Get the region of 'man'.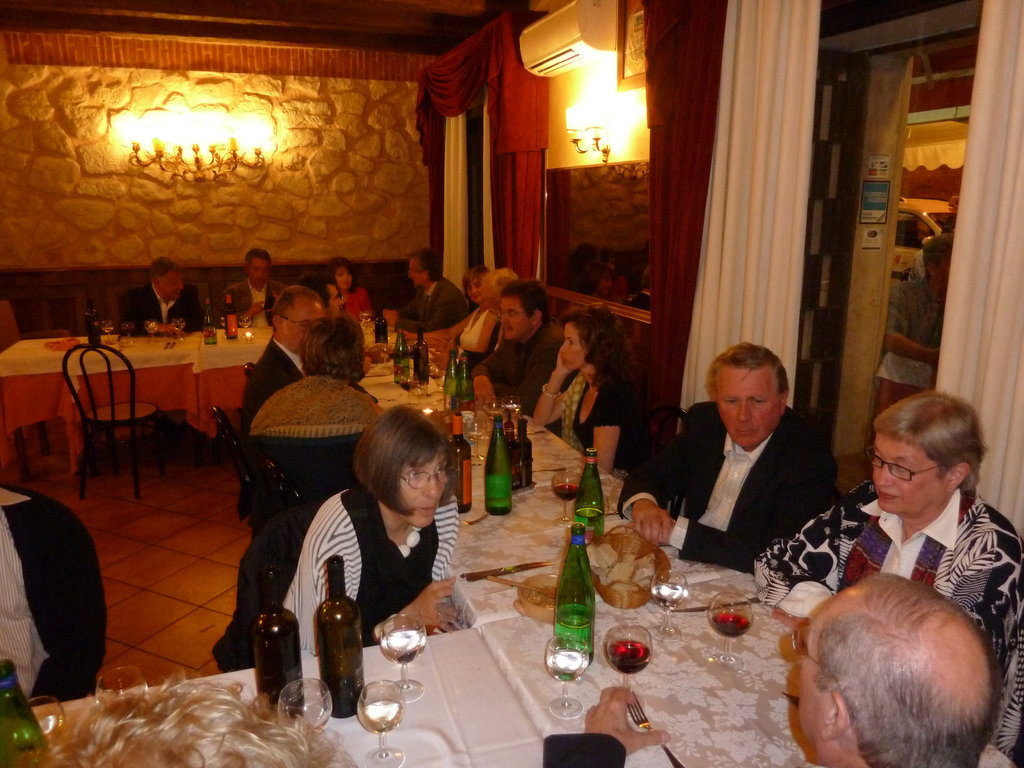
(x1=534, y1=569, x2=1006, y2=767).
